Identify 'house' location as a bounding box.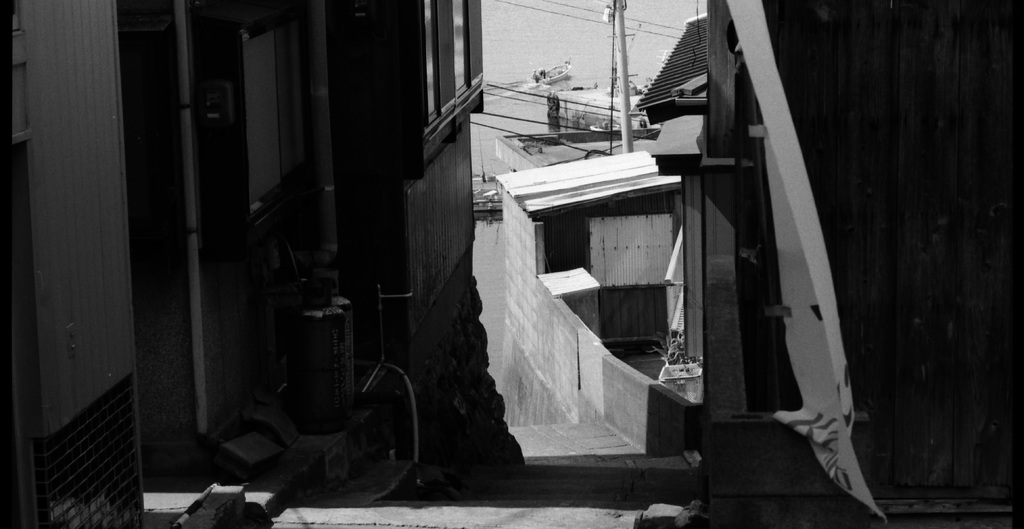
[x1=0, y1=0, x2=568, y2=528].
